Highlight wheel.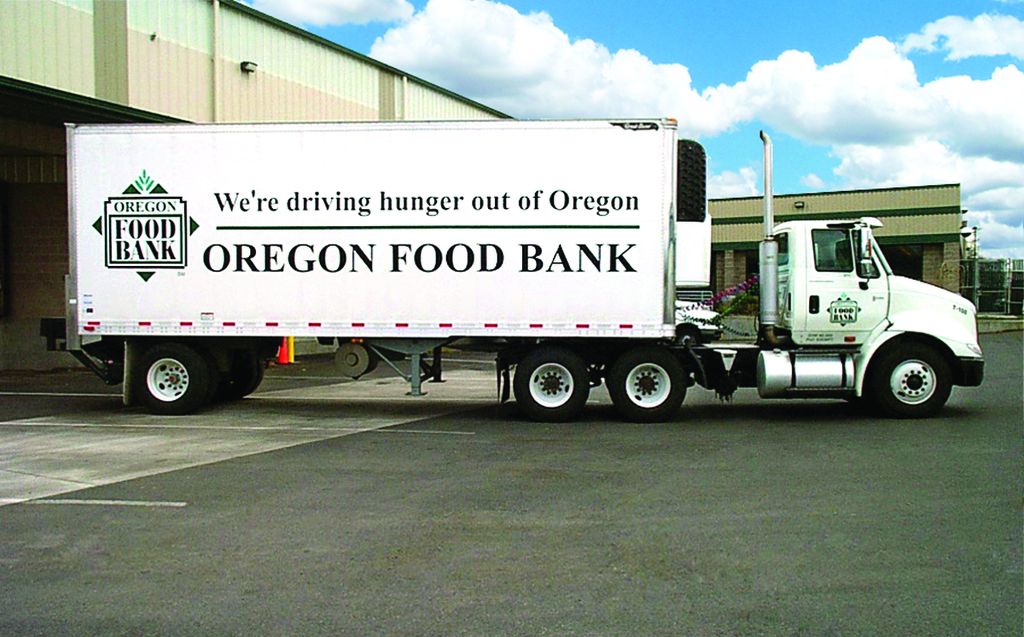
Highlighted region: (870,345,952,414).
